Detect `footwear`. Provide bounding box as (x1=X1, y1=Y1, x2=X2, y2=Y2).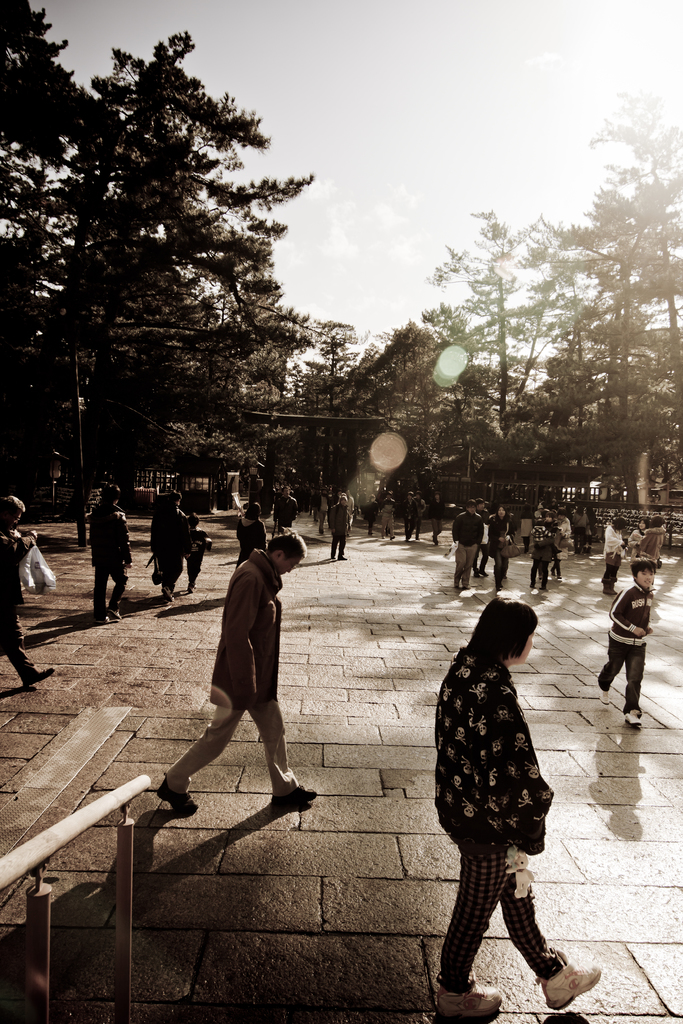
(x1=24, y1=668, x2=56, y2=692).
